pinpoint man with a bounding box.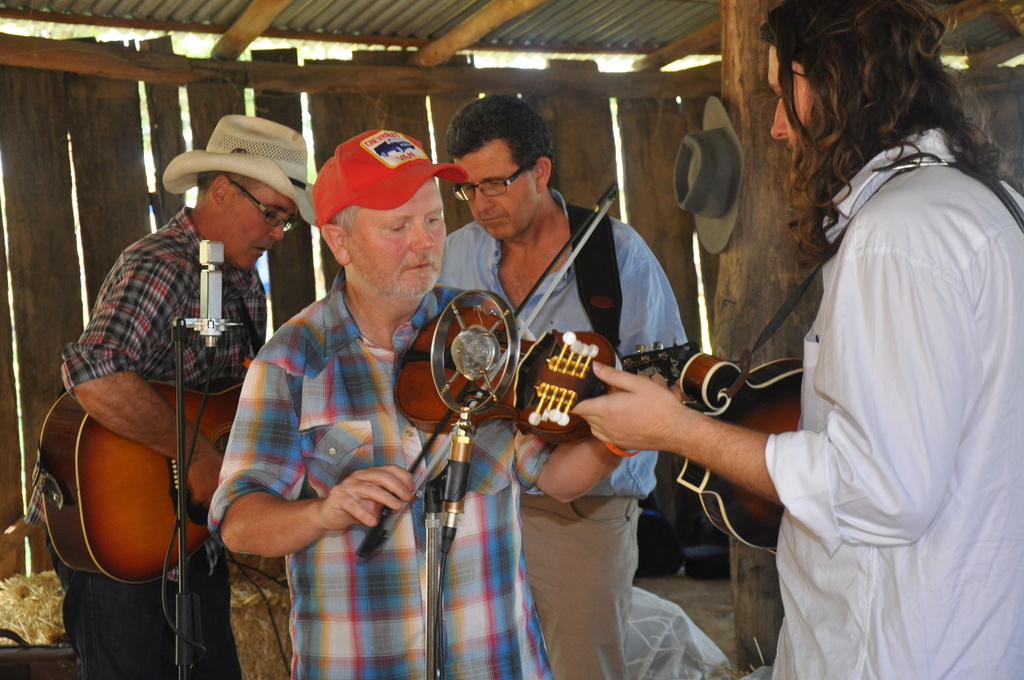
select_region(56, 119, 307, 678).
